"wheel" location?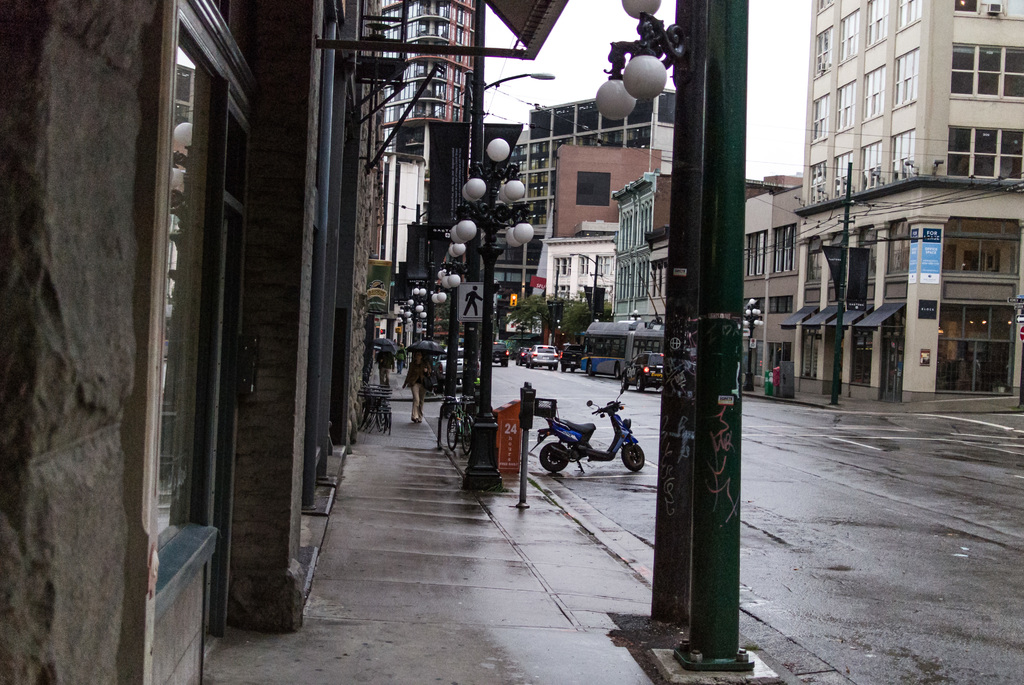
bbox=[548, 365, 552, 369]
